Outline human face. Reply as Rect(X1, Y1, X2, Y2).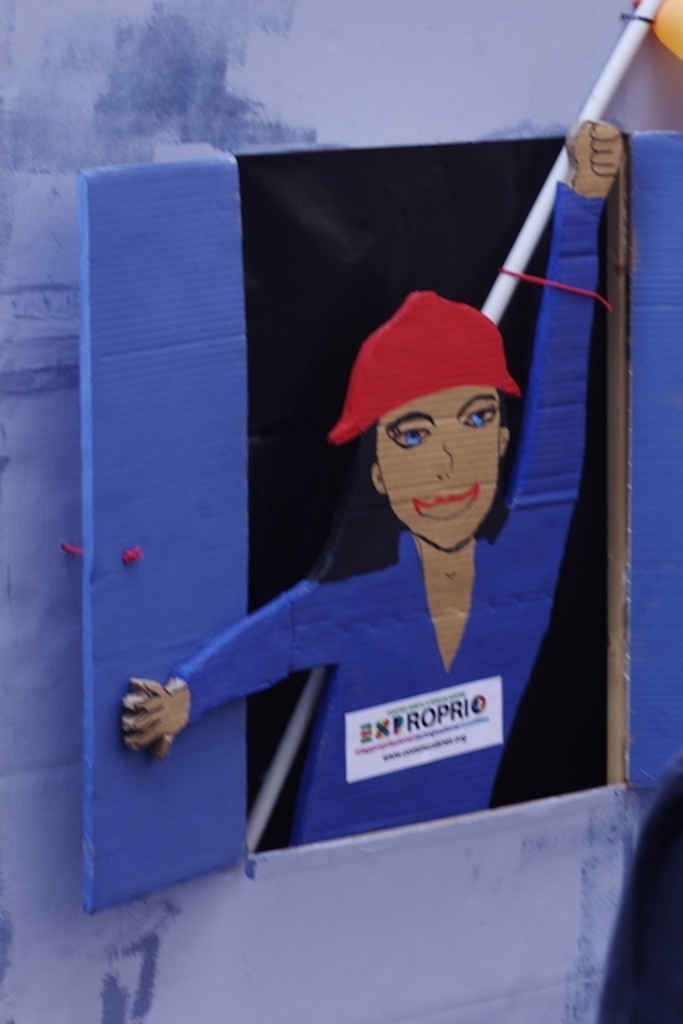
Rect(389, 395, 497, 557).
